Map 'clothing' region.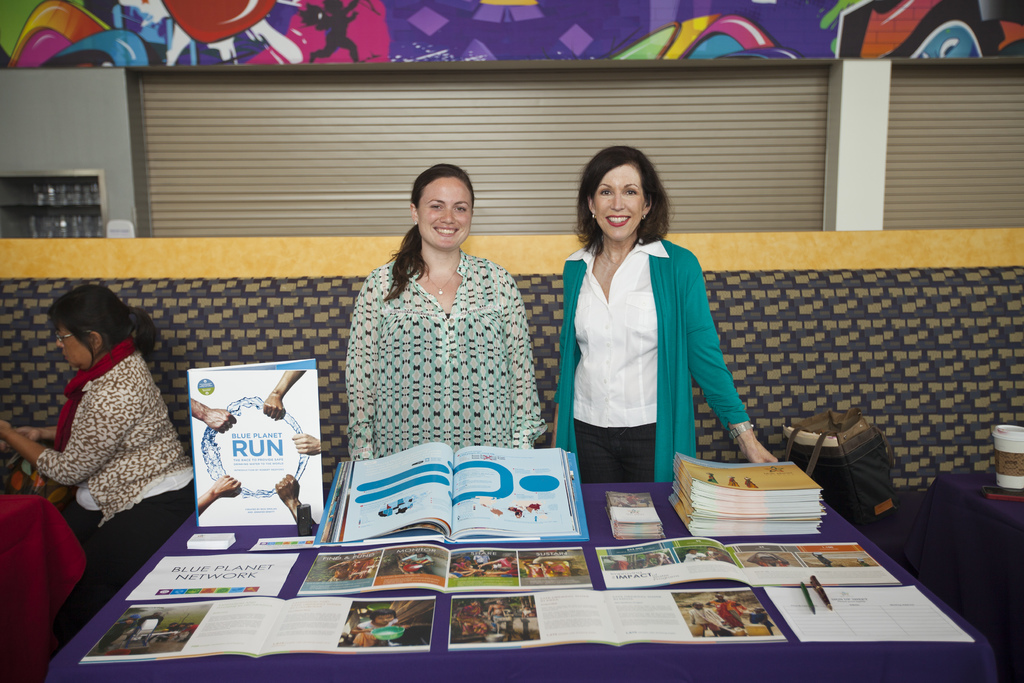
Mapped to [left=34, top=336, right=203, bottom=646].
